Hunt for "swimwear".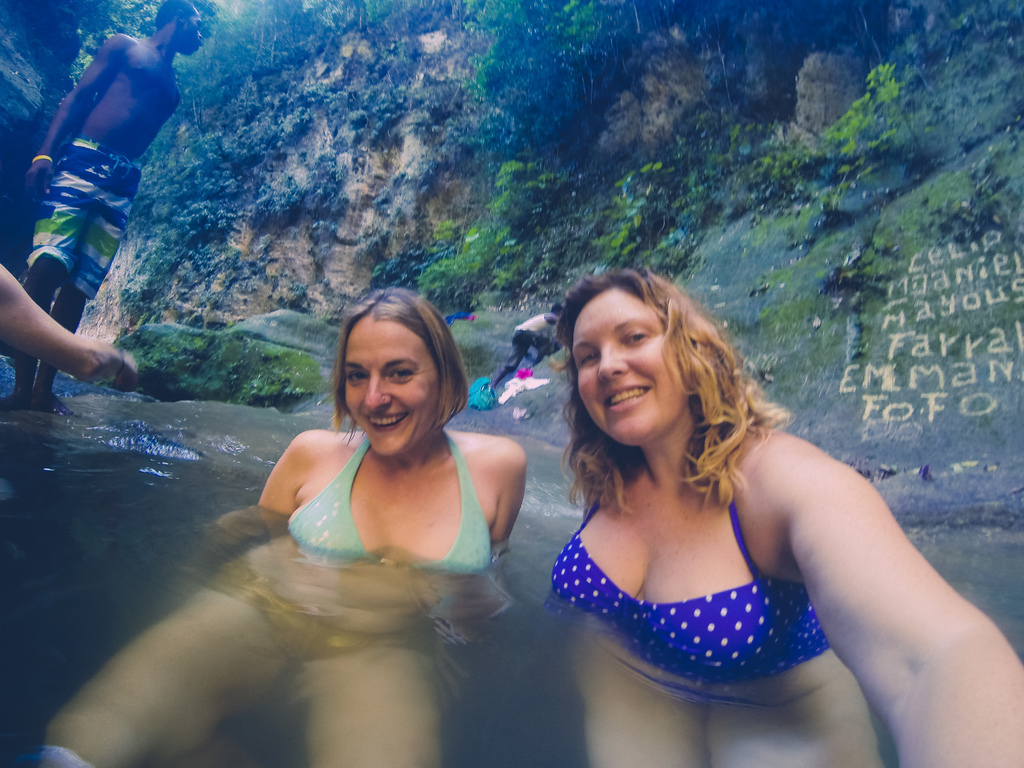
Hunted down at select_region(282, 433, 490, 564).
